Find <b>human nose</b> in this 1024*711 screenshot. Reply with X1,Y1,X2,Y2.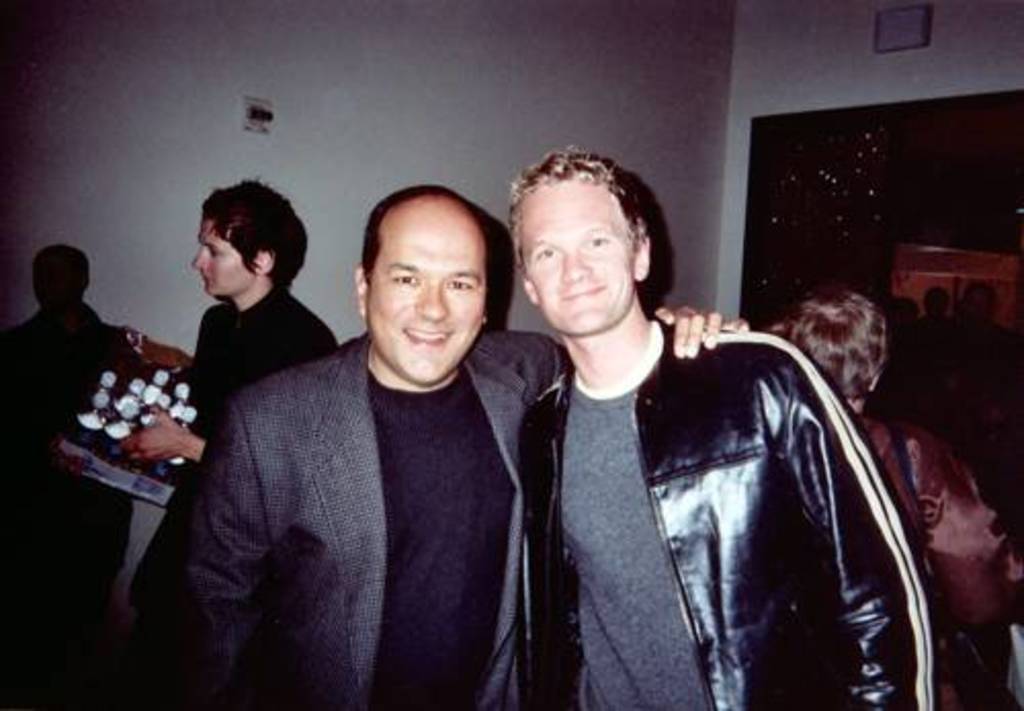
186,248,207,270.
